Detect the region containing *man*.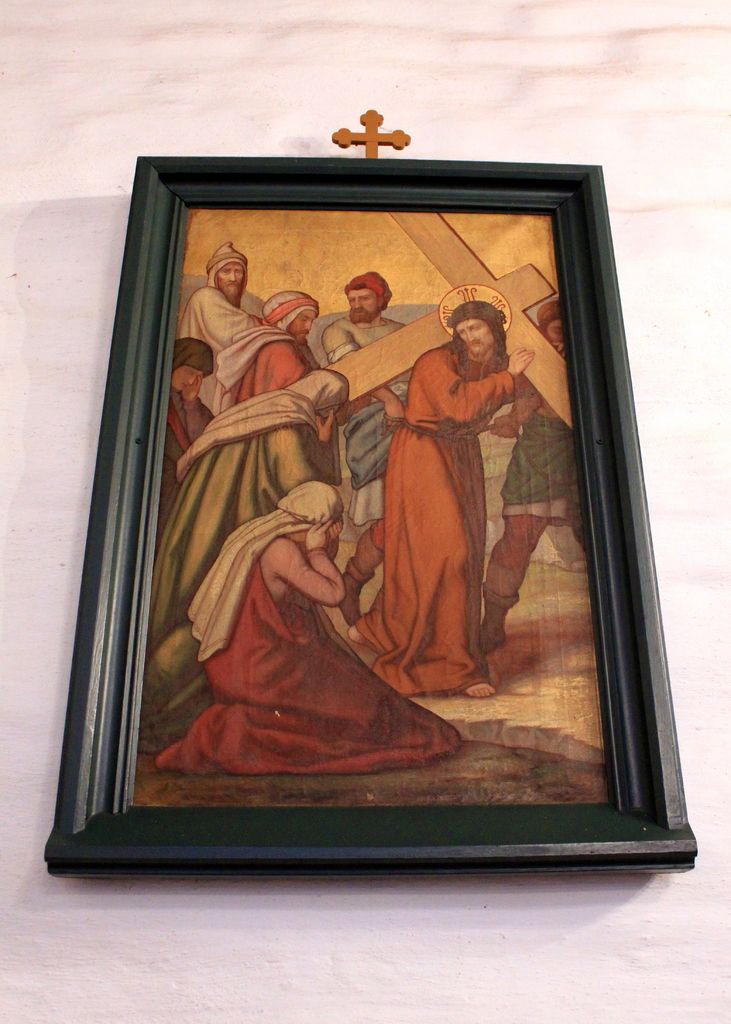
<region>475, 292, 586, 655</region>.
